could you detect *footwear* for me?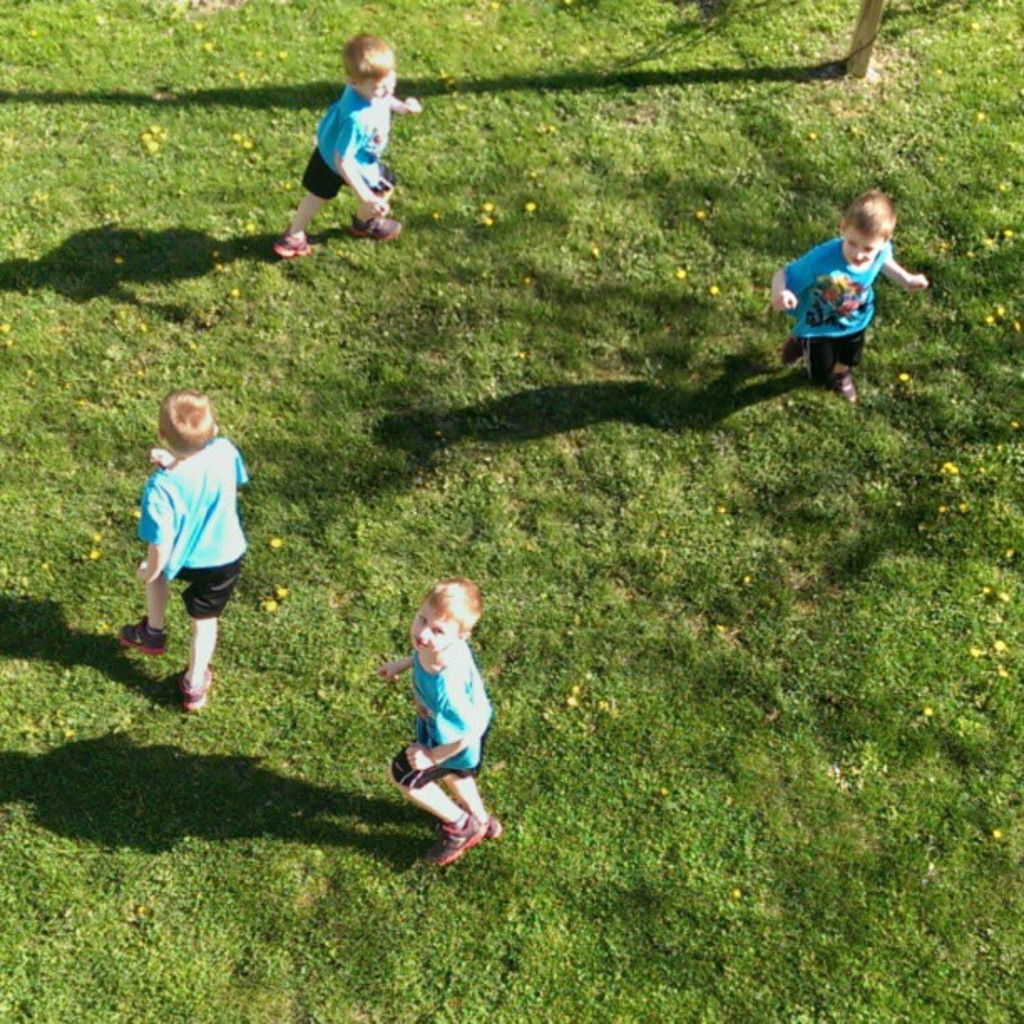
Detection result: locate(169, 661, 216, 714).
